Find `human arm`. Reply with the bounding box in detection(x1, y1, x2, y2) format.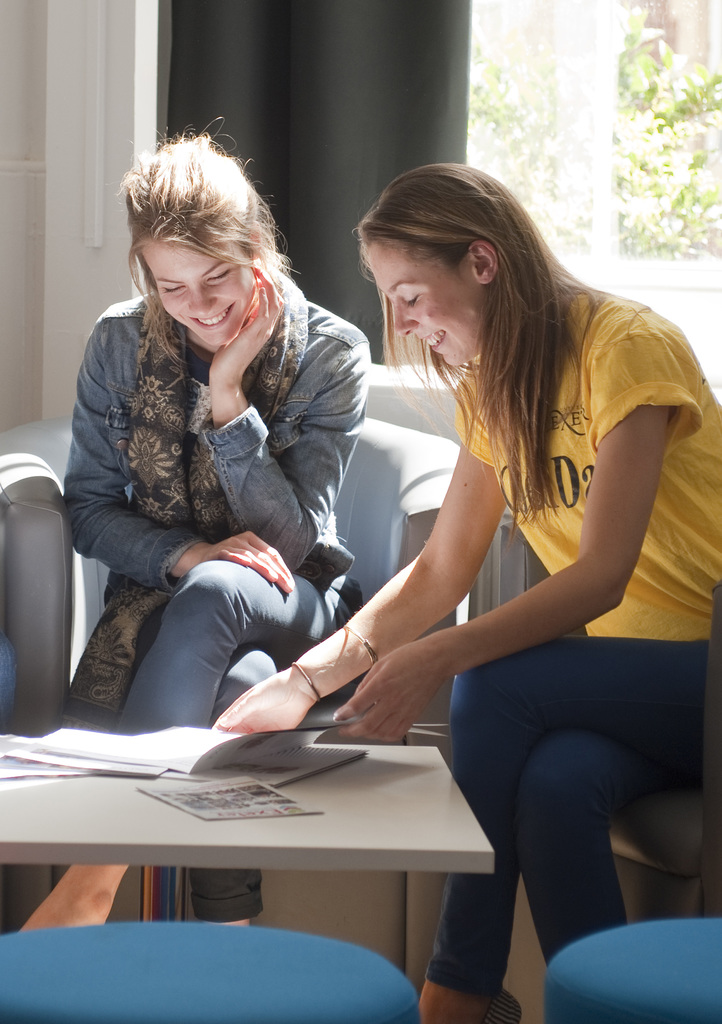
detection(61, 323, 294, 597).
